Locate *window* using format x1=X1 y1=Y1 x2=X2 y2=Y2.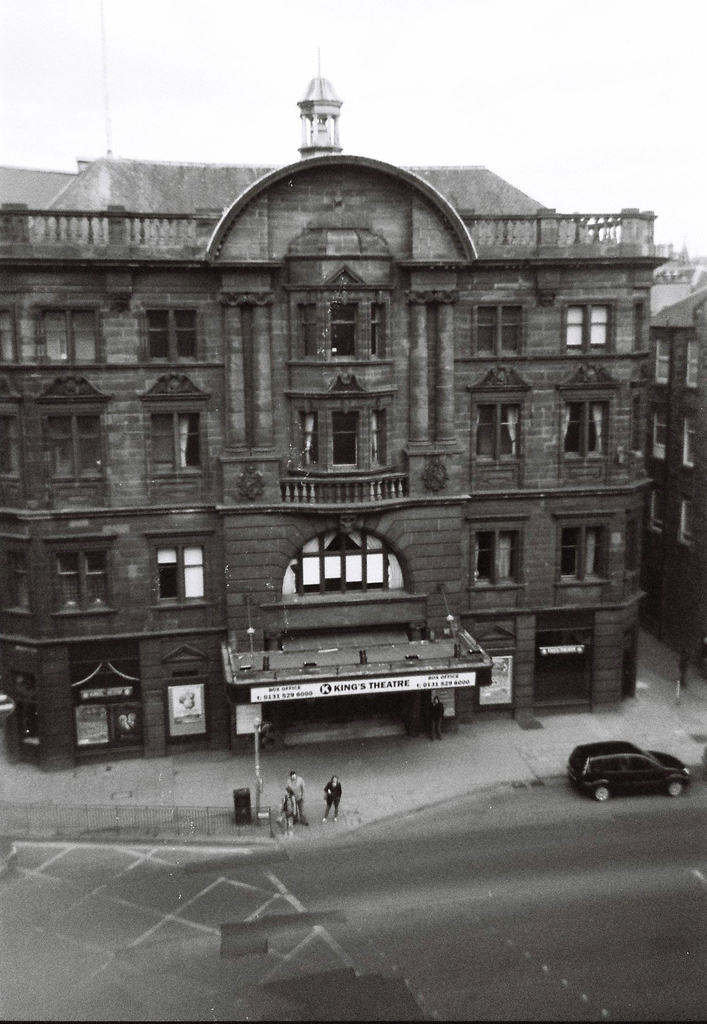
x1=473 y1=305 x2=527 y2=360.
